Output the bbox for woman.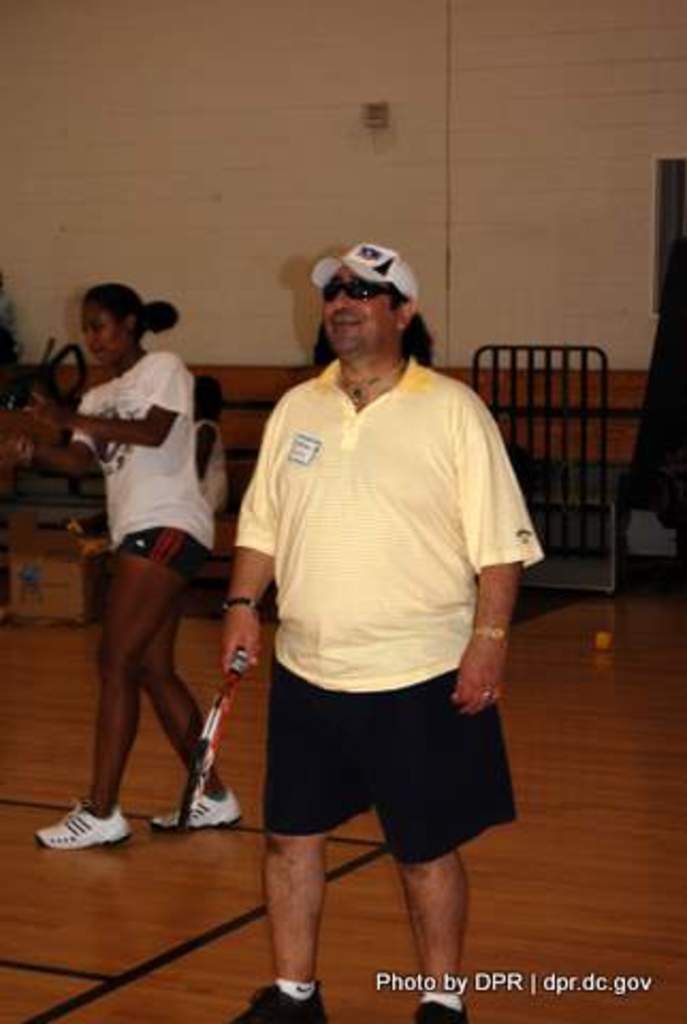
crop(53, 271, 228, 866).
